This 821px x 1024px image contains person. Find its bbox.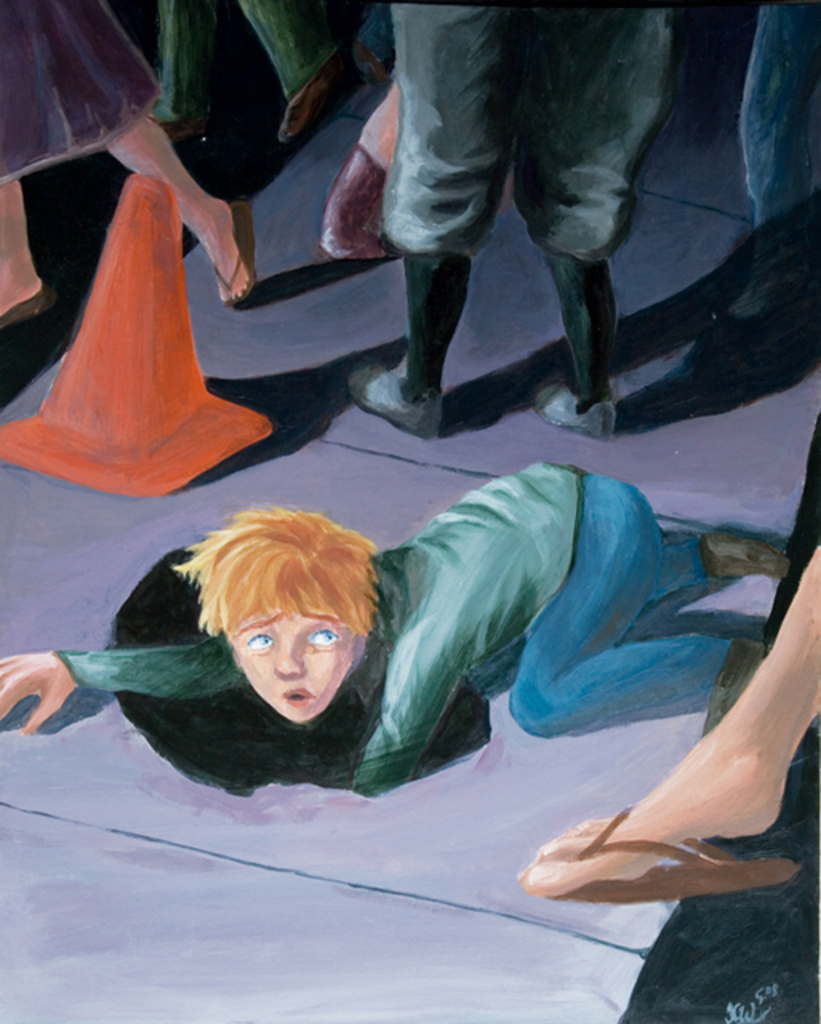
crop(107, 3, 322, 178).
